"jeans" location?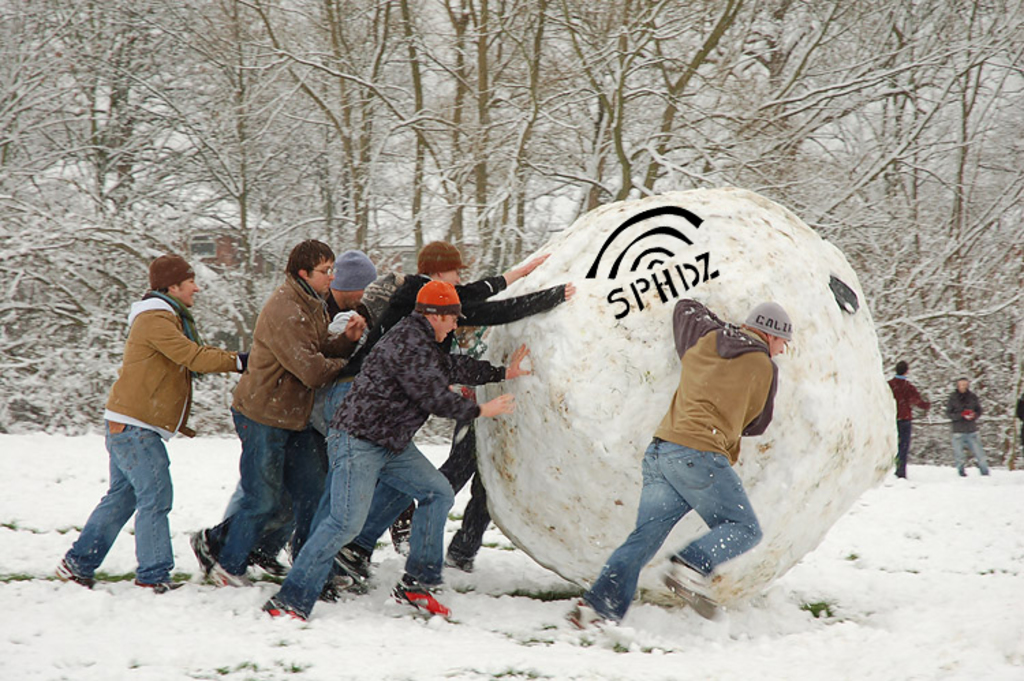
(587,437,762,622)
